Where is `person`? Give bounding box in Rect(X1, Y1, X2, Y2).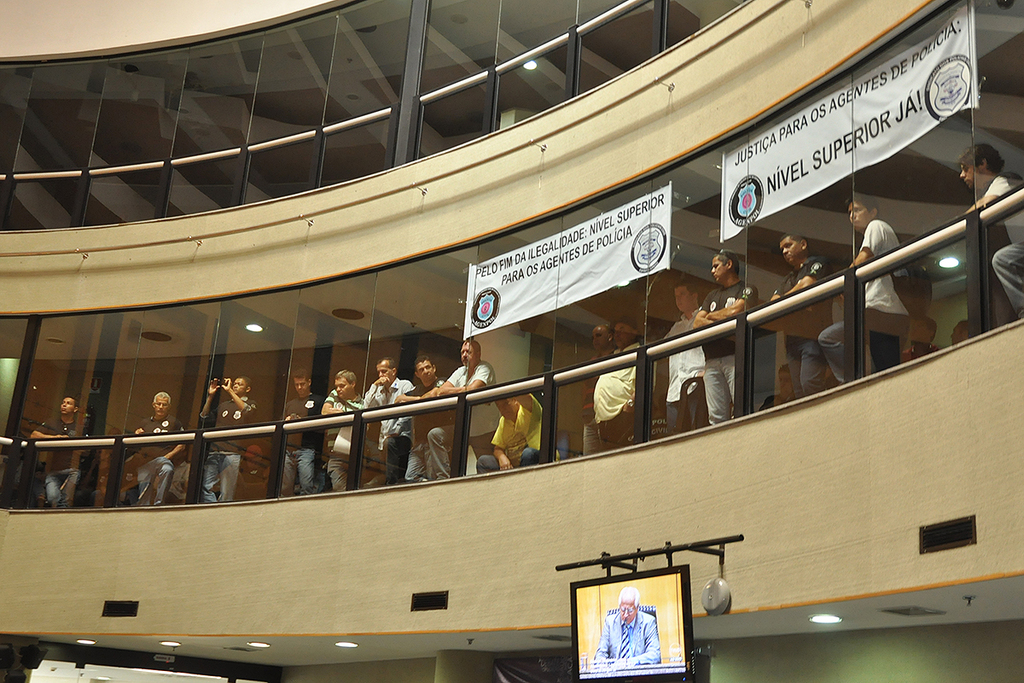
Rect(695, 252, 757, 423).
